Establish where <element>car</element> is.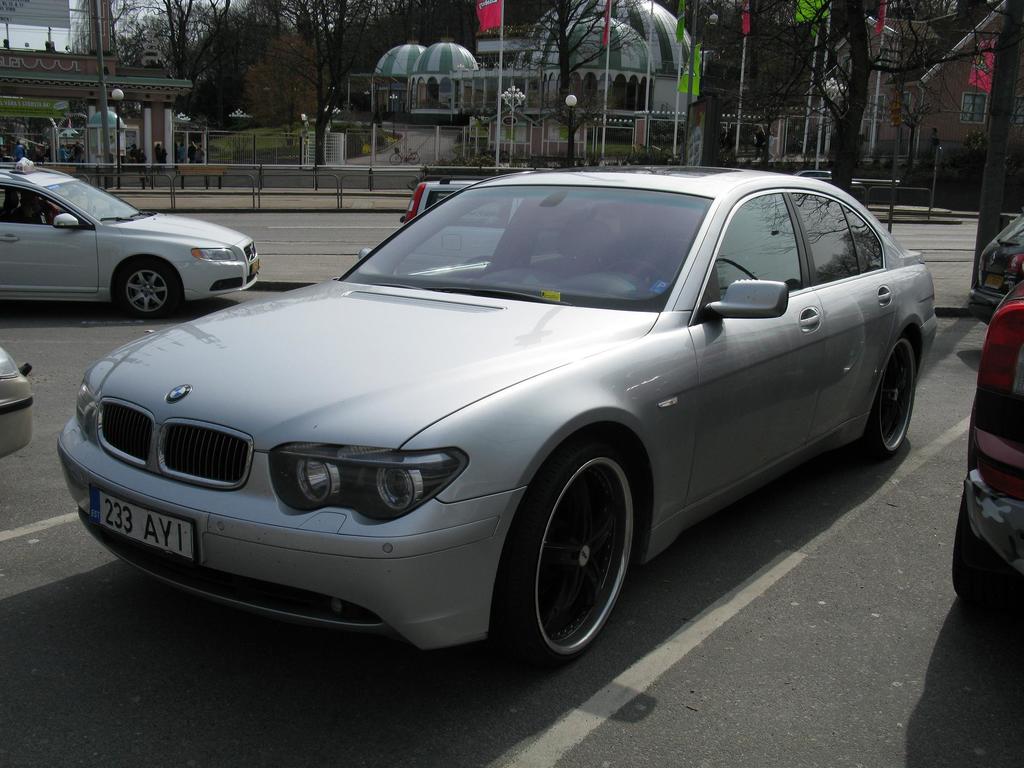
Established at <bbox>0, 155, 260, 319</bbox>.
